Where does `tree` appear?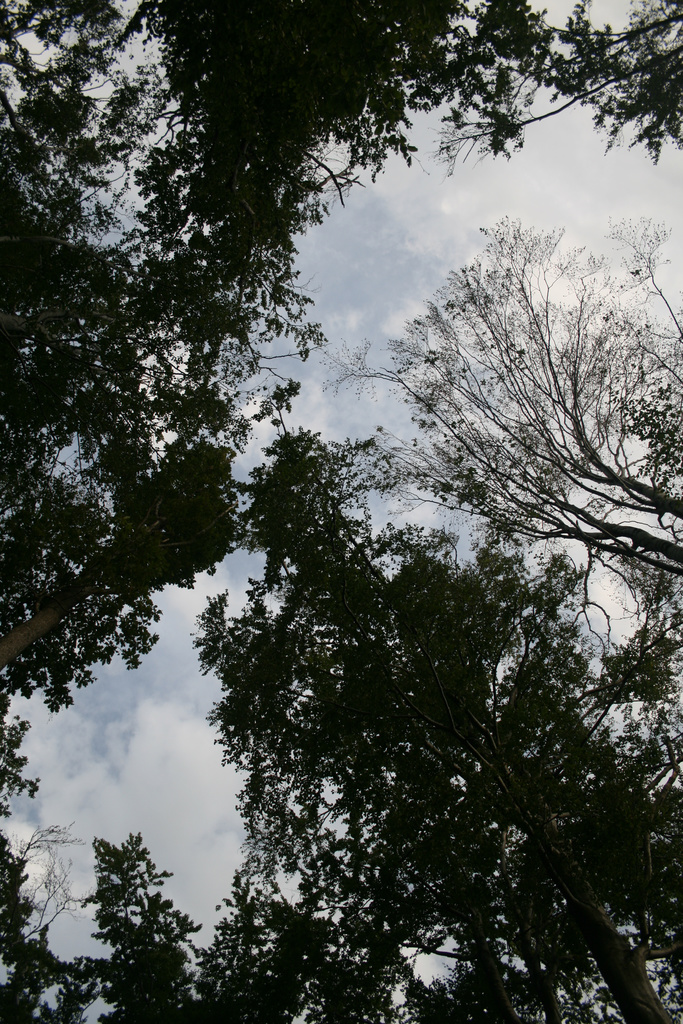
Appears at detection(0, 0, 172, 380).
